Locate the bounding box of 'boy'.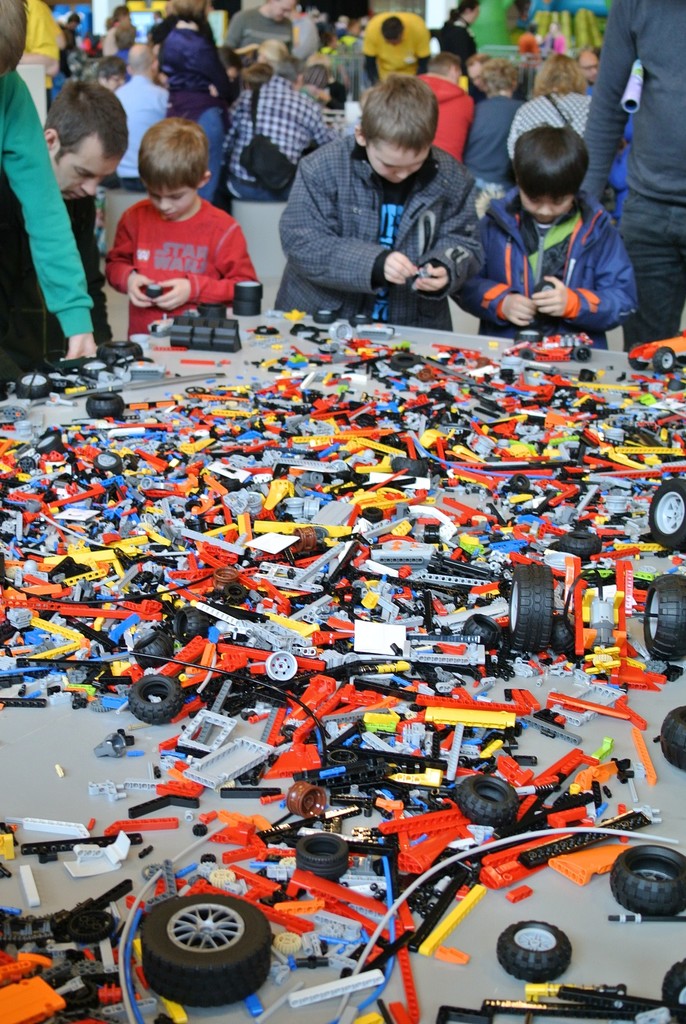
Bounding box: 269,76,486,333.
